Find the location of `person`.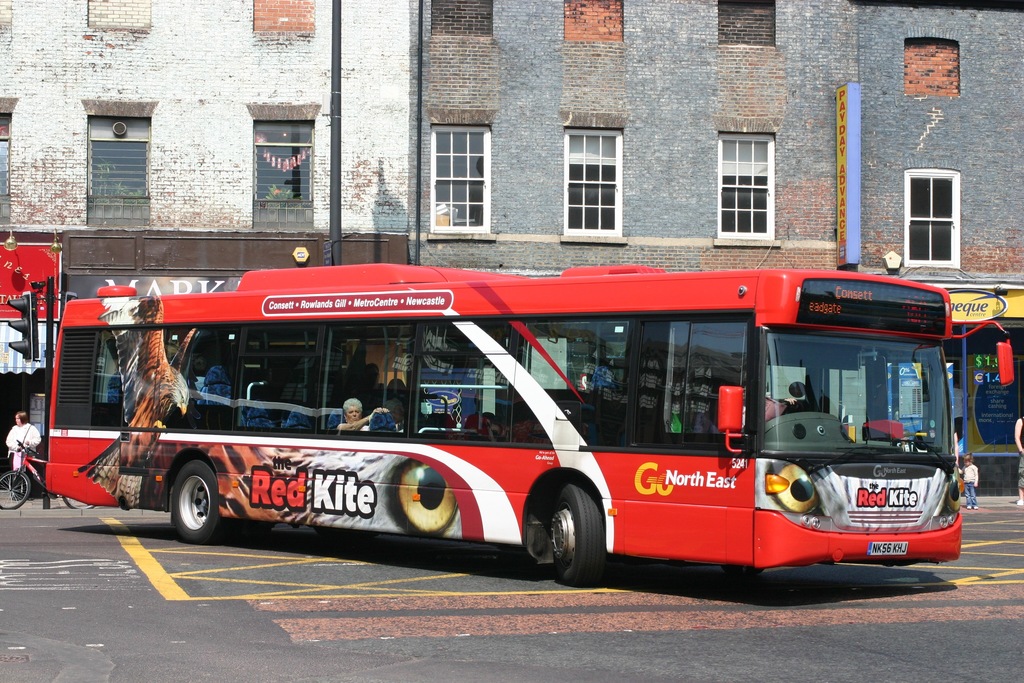
Location: <region>6, 412, 44, 484</region>.
